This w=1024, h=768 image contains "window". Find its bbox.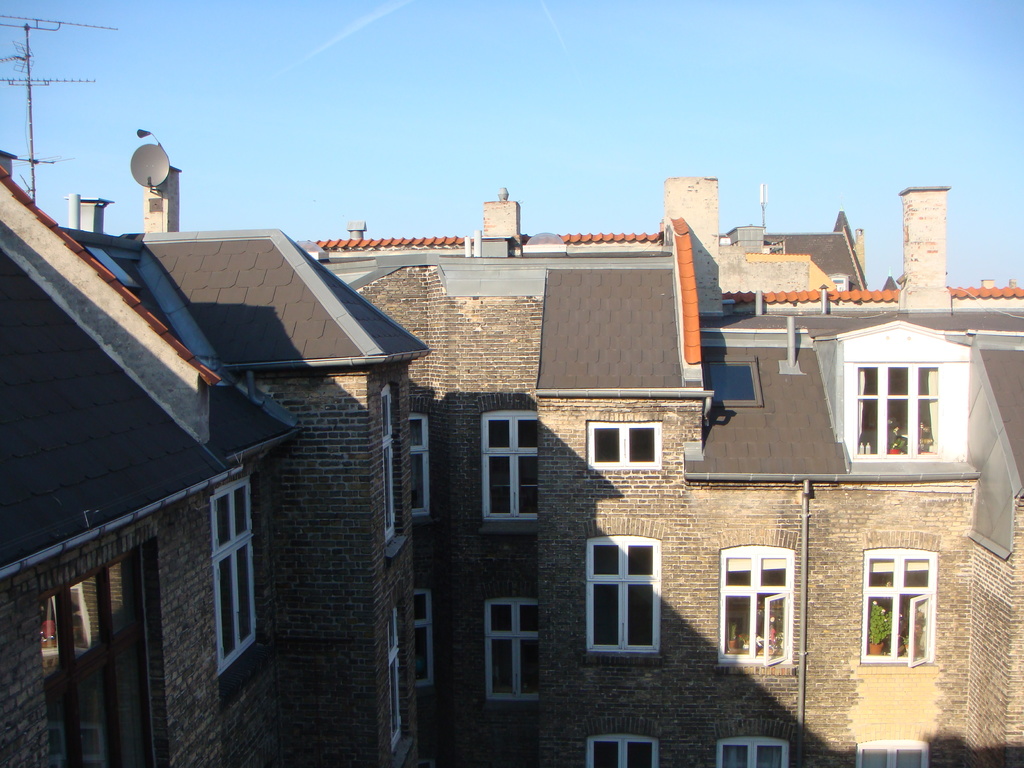
detection(713, 550, 790, 667).
